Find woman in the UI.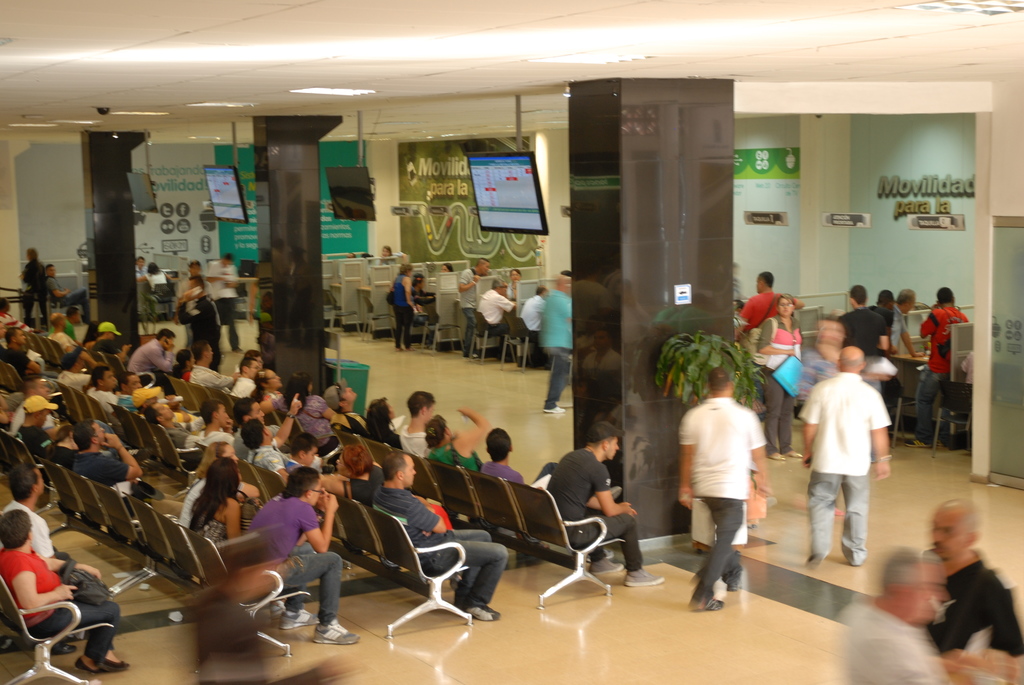
UI element at 180 437 266 538.
